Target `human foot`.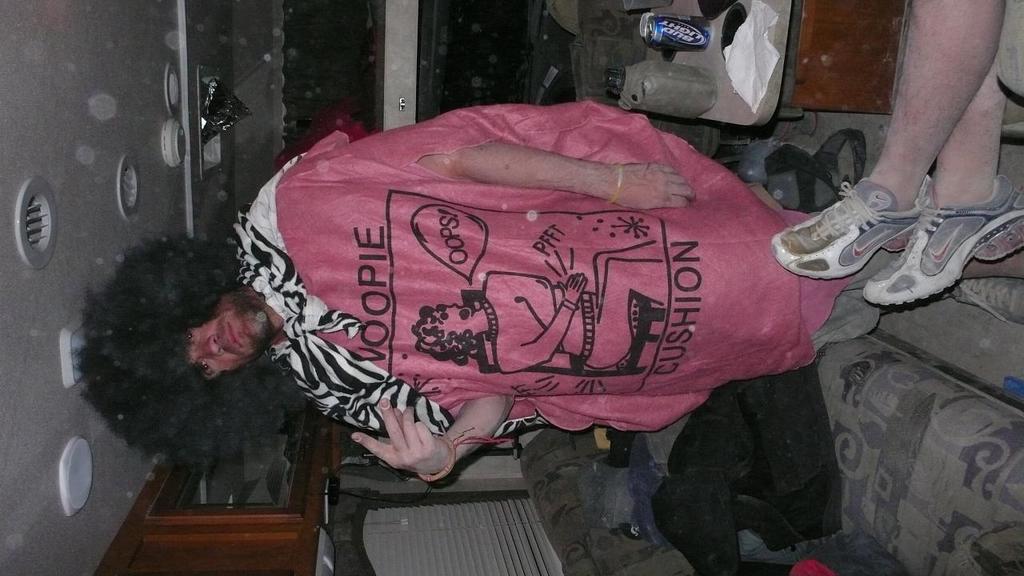
Target region: [934,162,1000,209].
